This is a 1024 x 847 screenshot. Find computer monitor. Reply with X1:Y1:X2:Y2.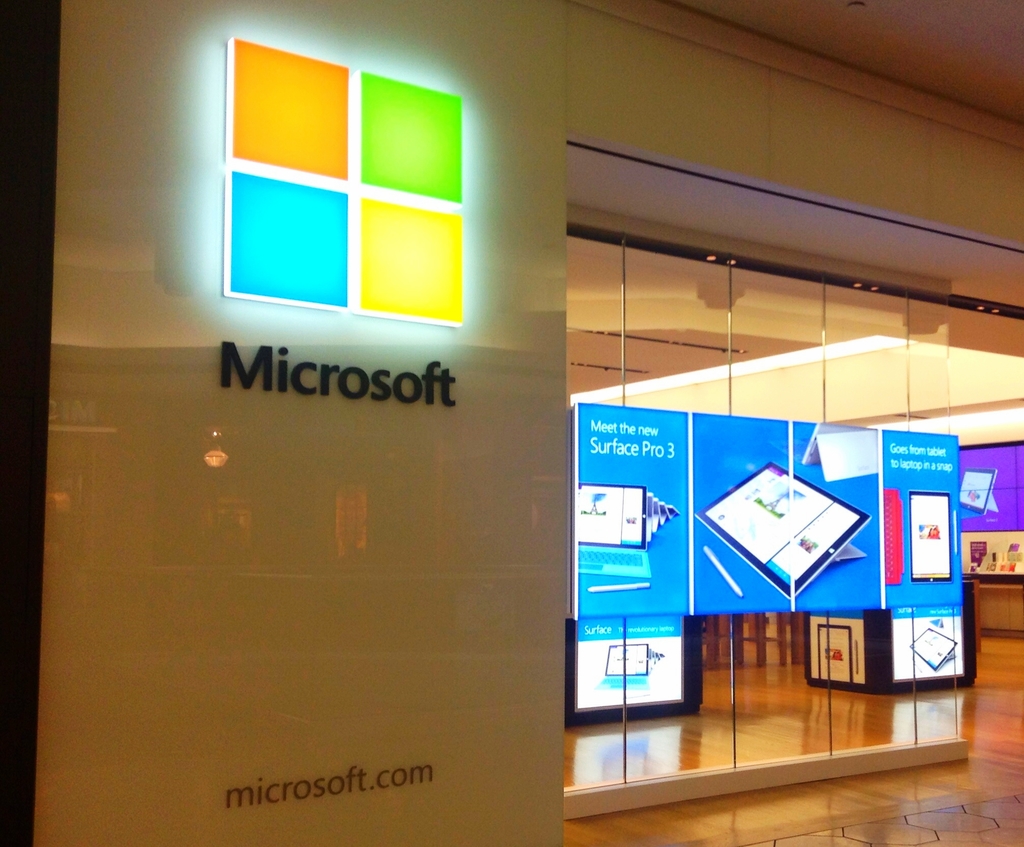
606:643:643:673.
